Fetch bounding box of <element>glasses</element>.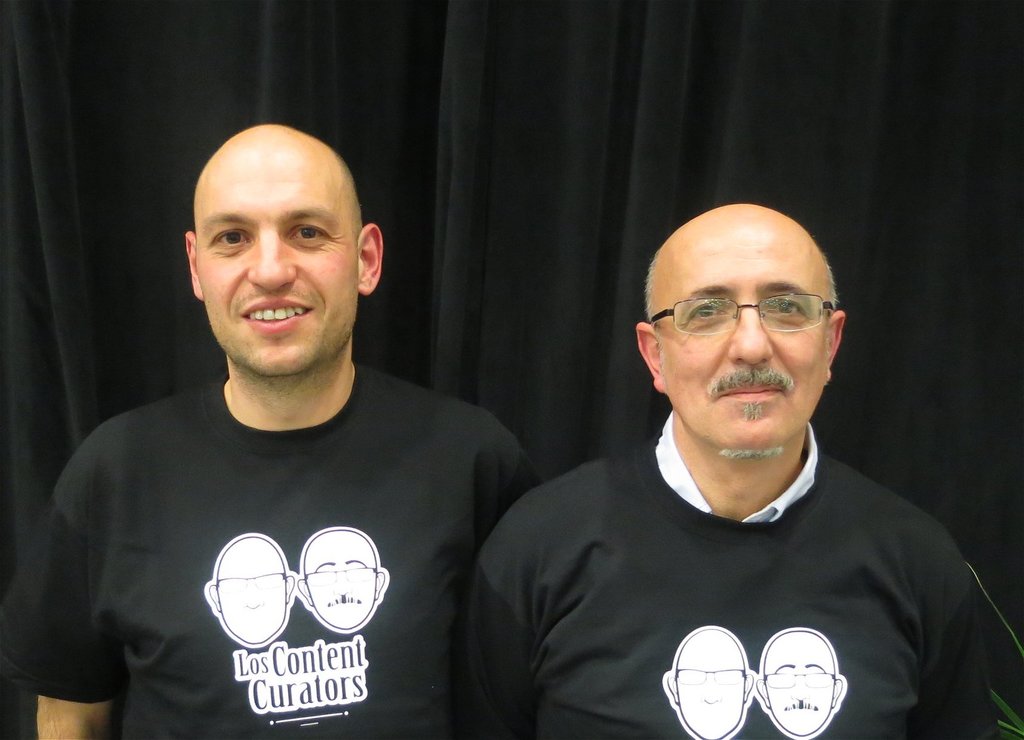
Bbox: locate(223, 570, 296, 592).
